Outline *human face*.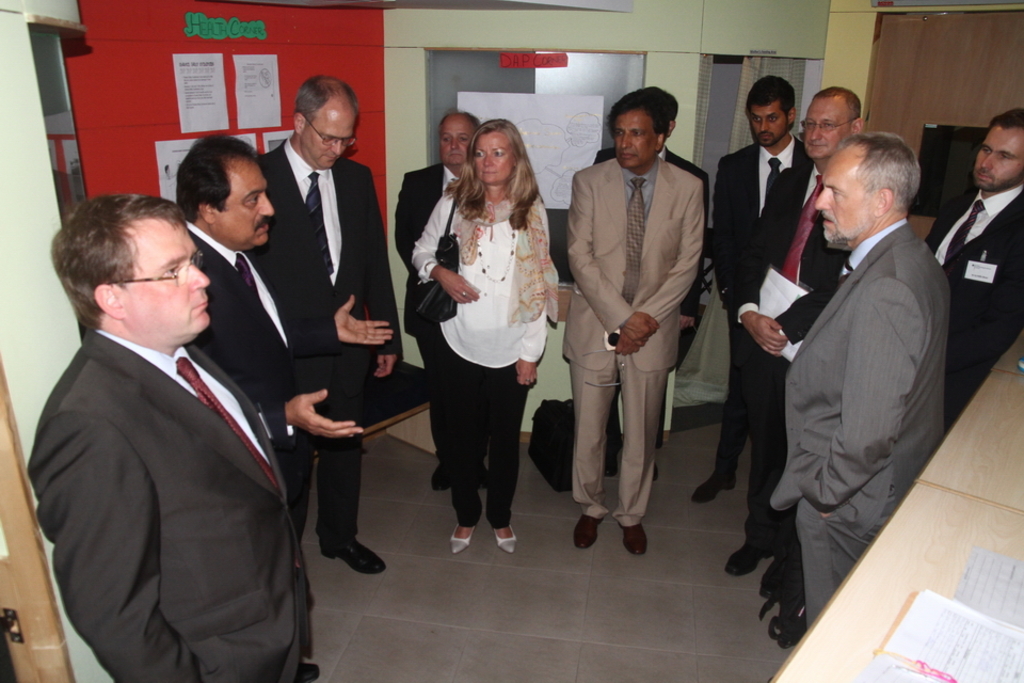
Outline: 474, 132, 517, 184.
